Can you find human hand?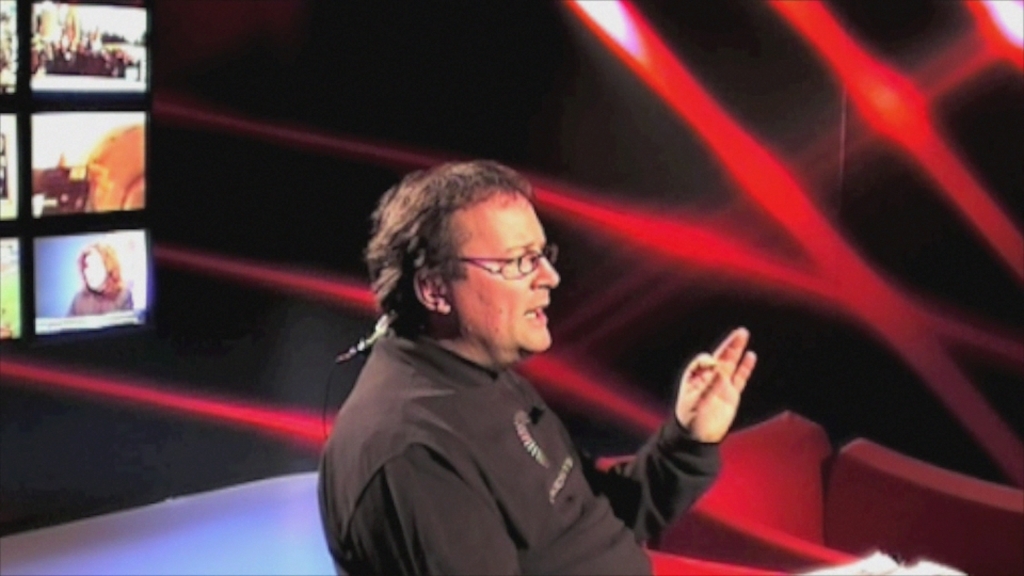
Yes, bounding box: <bbox>667, 336, 768, 454</bbox>.
